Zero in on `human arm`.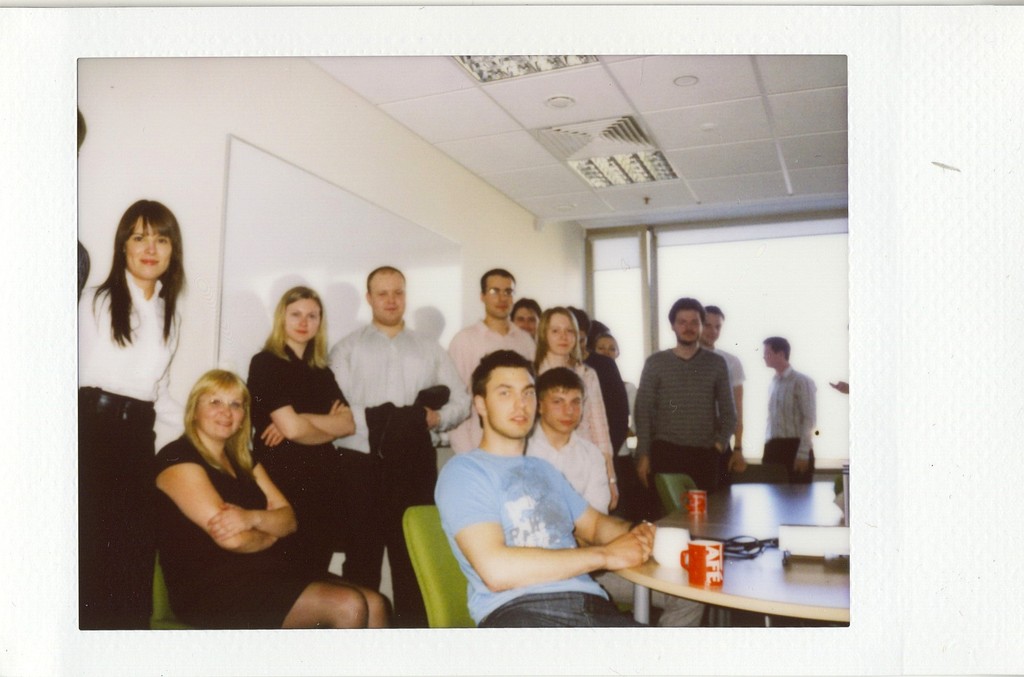
Zeroed in: x1=632, y1=354, x2=652, y2=485.
